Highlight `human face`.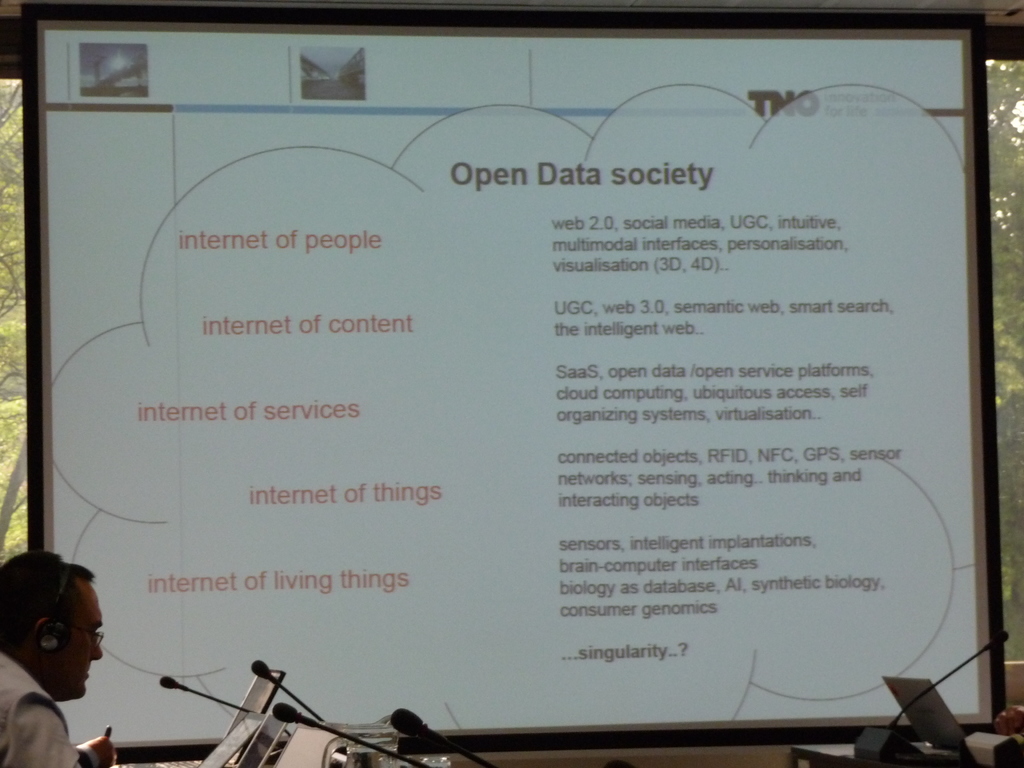
Highlighted region: crop(55, 572, 102, 701).
